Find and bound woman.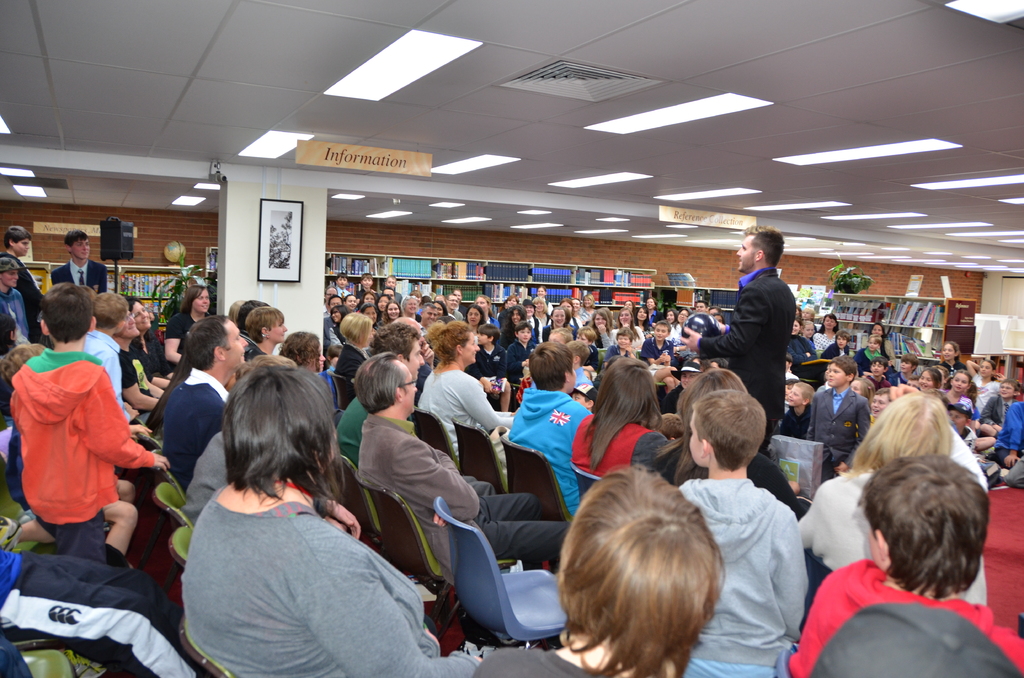
Bound: 417, 319, 515, 465.
